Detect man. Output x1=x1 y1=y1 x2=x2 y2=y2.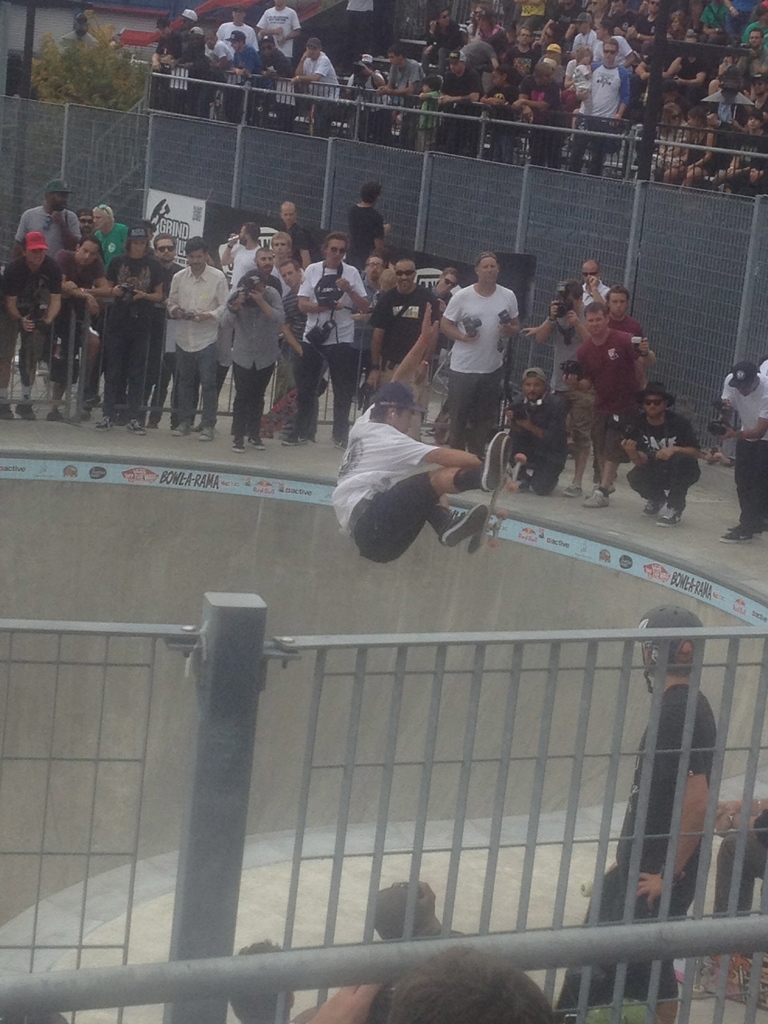
x1=594 y1=20 x2=636 y2=71.
